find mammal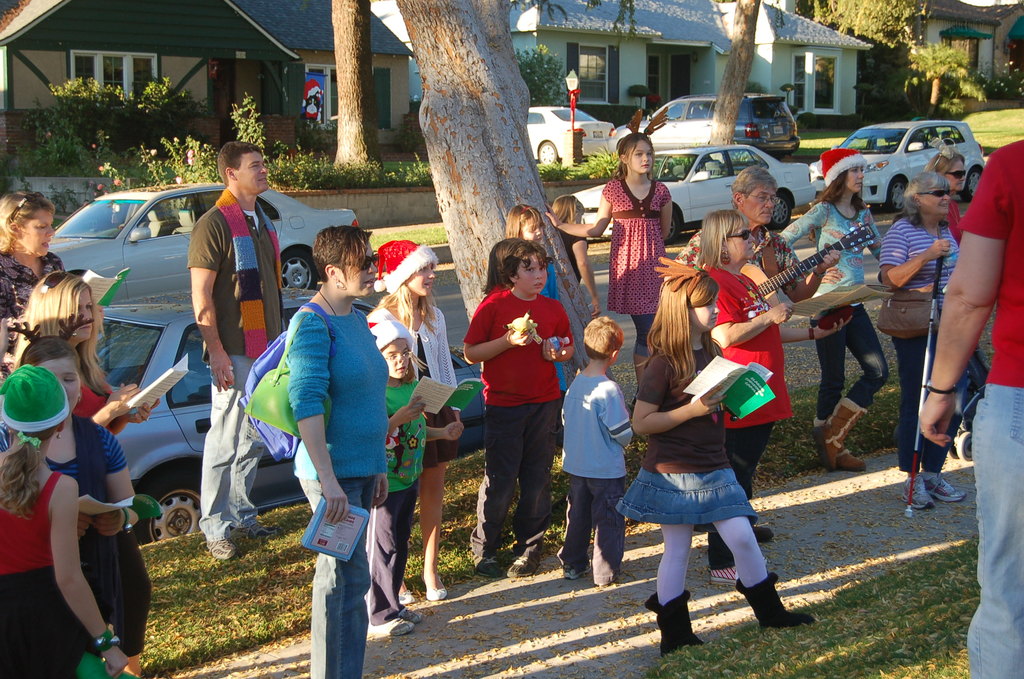
locate(477, 239, 568, 408)
